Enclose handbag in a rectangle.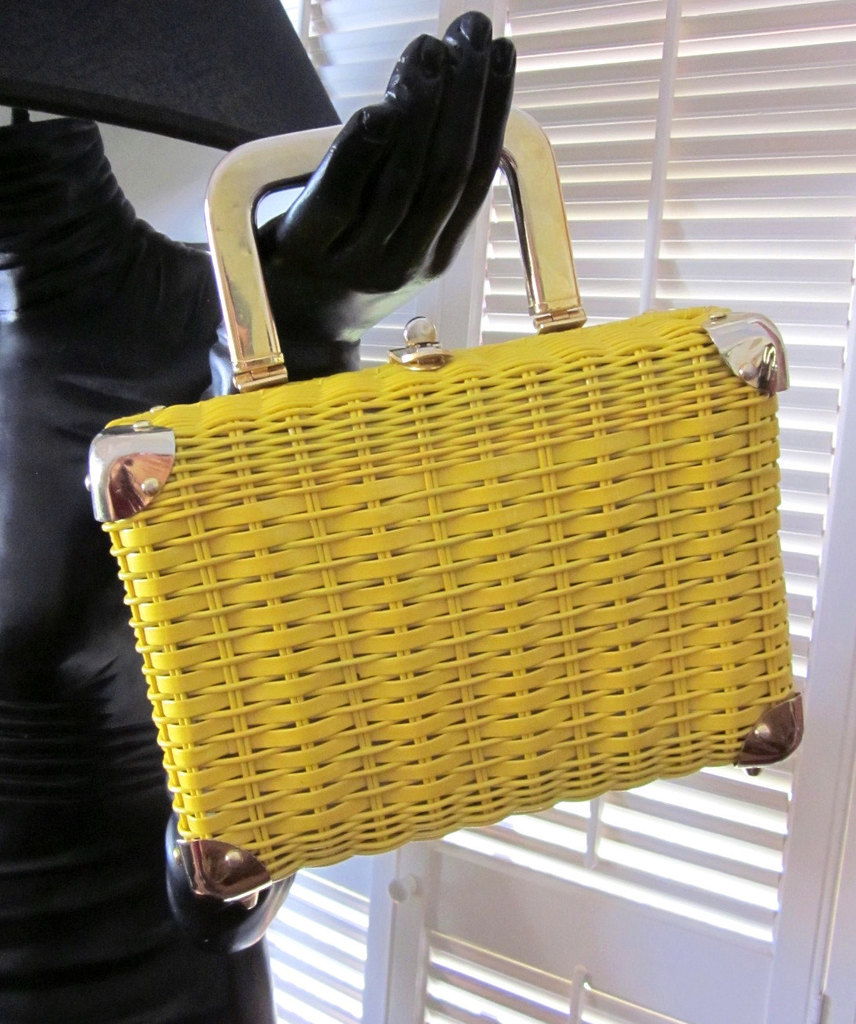
[x1=85, y1=113, x2=800, y2=955].
